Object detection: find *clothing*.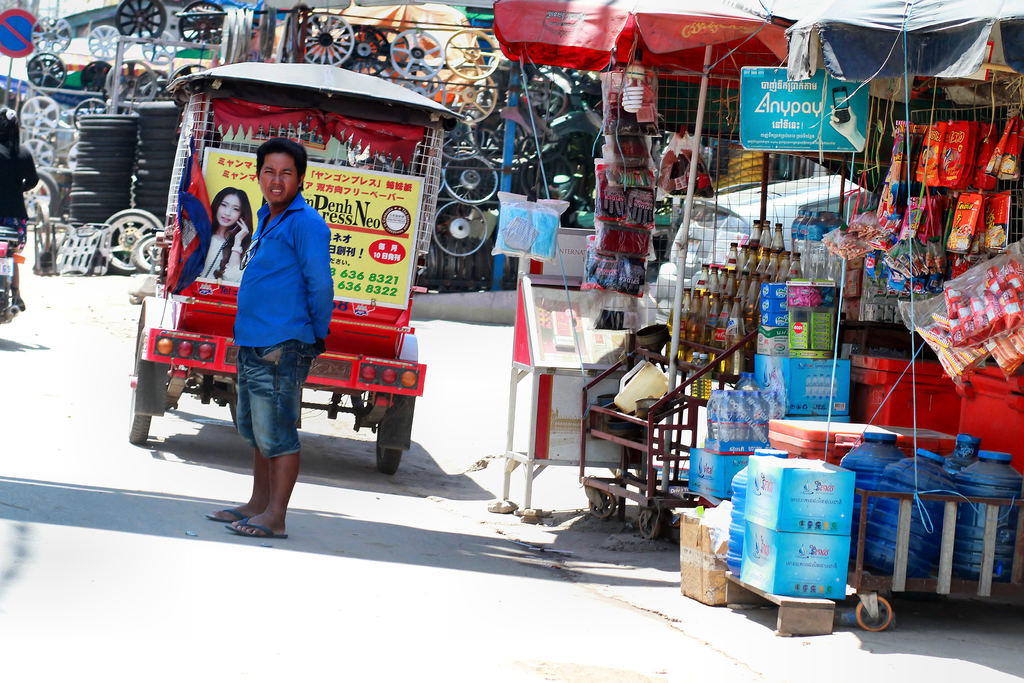
(left=0, top=142, right=38, bottom=220).
